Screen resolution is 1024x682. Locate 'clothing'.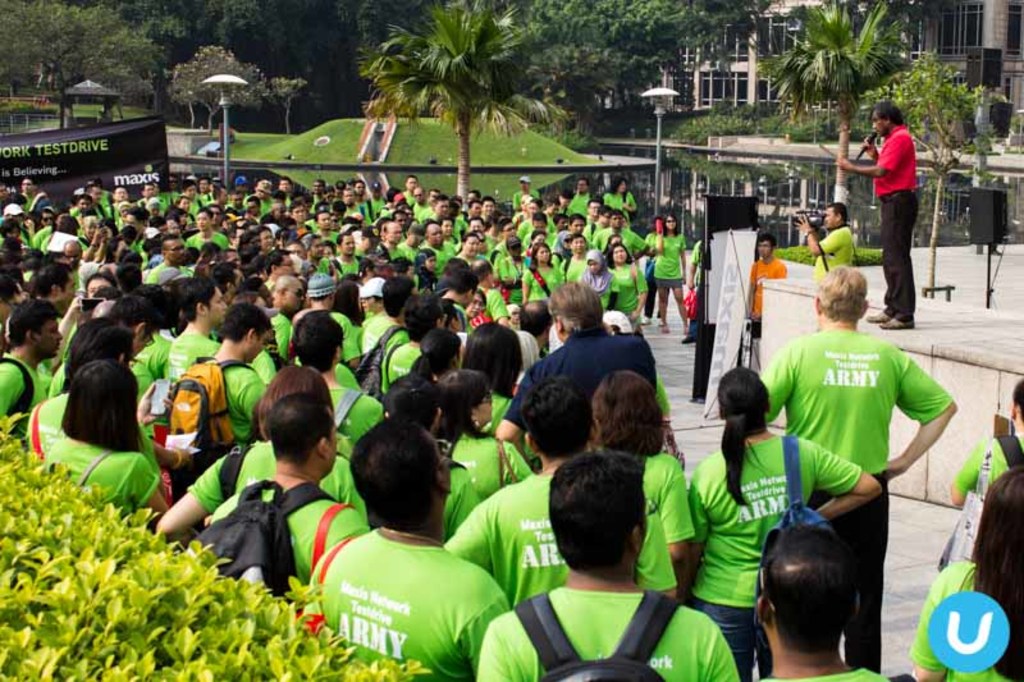
{"left": 663, "top": 452, "right": 879, "bottom": 673}.
